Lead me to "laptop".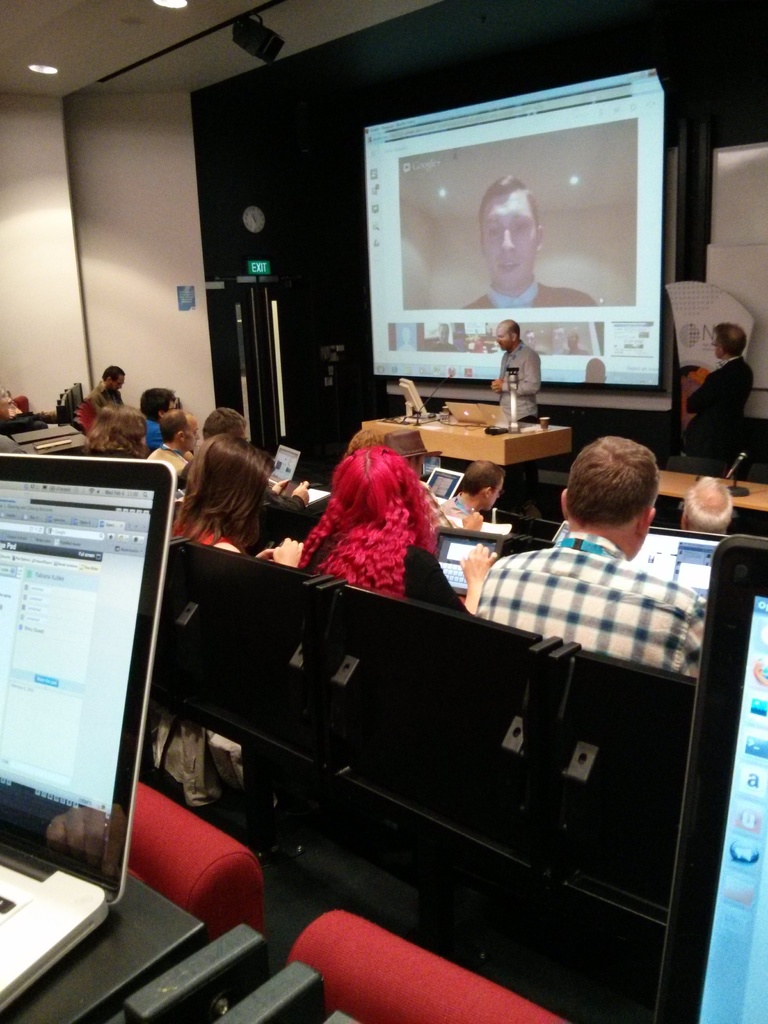
Lead to (268, 442, 303, 492).
